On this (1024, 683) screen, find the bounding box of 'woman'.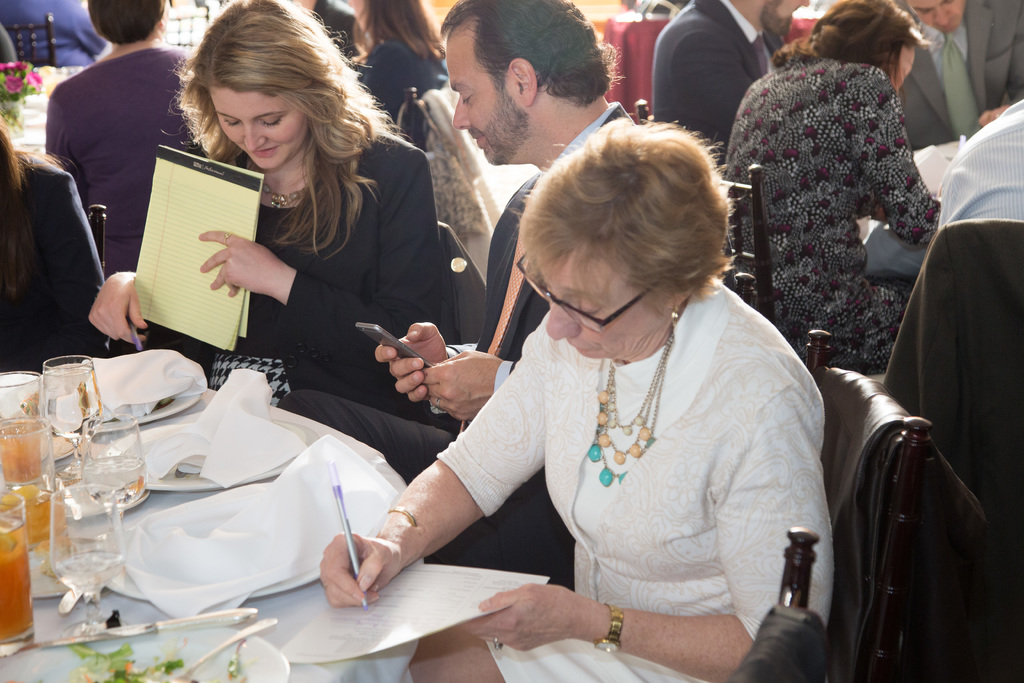
Bounding box: 319 112 834 682.
